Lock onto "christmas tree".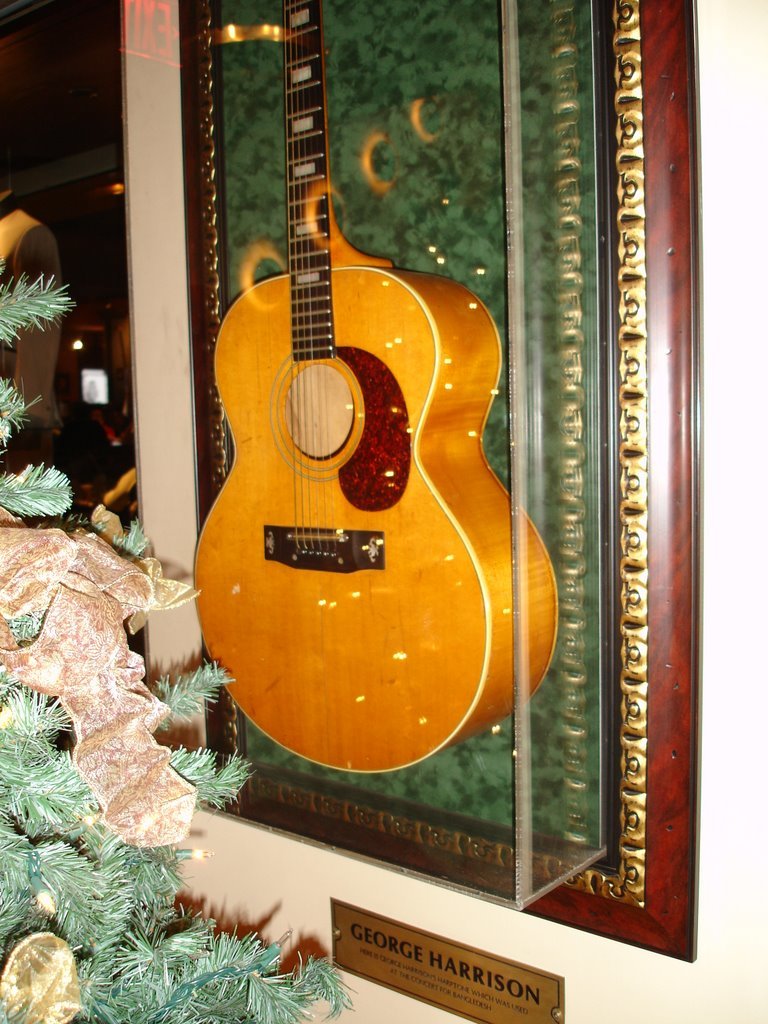
Locked: [x1=0, y1=252, x2=345, y2=1023].
